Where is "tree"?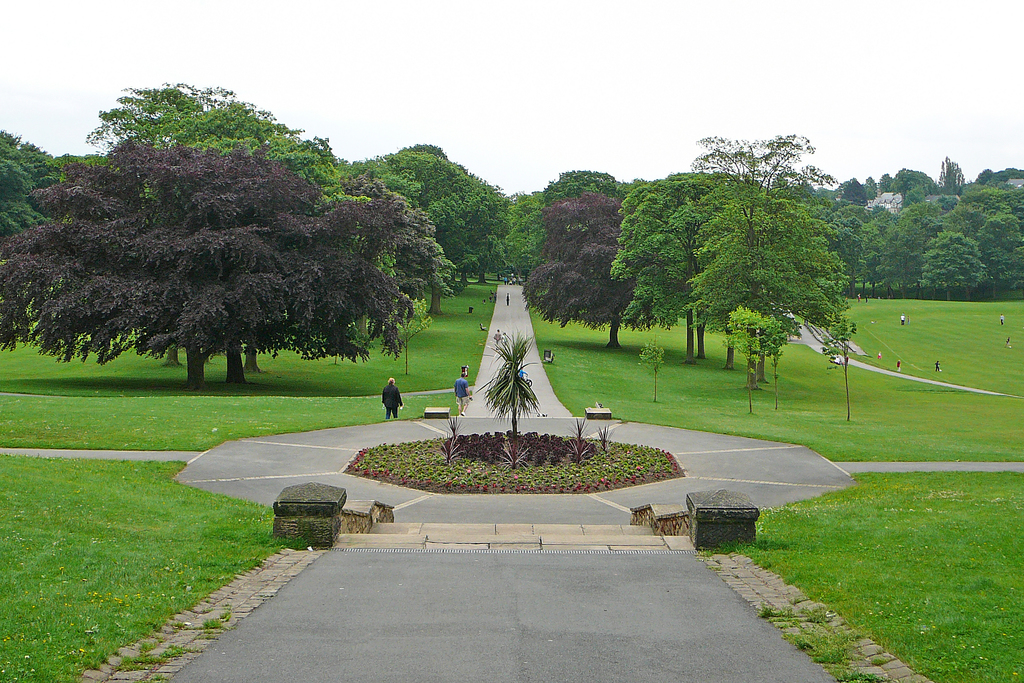
bbox(888, 166, 936, 197).
